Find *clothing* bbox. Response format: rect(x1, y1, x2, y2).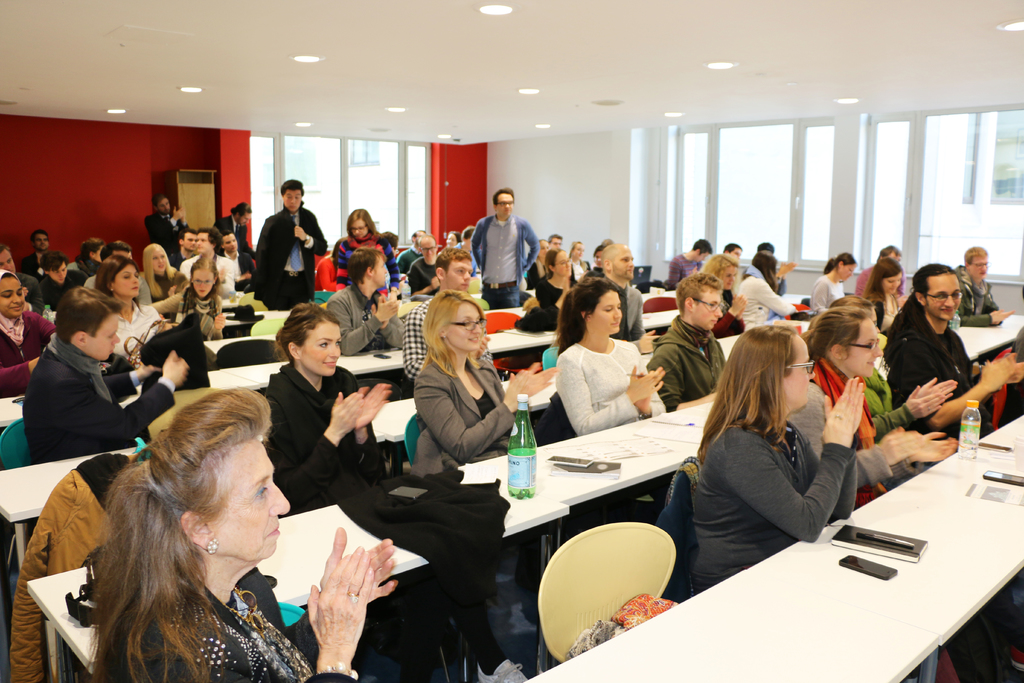
rect(264, 354, 391, 518).
